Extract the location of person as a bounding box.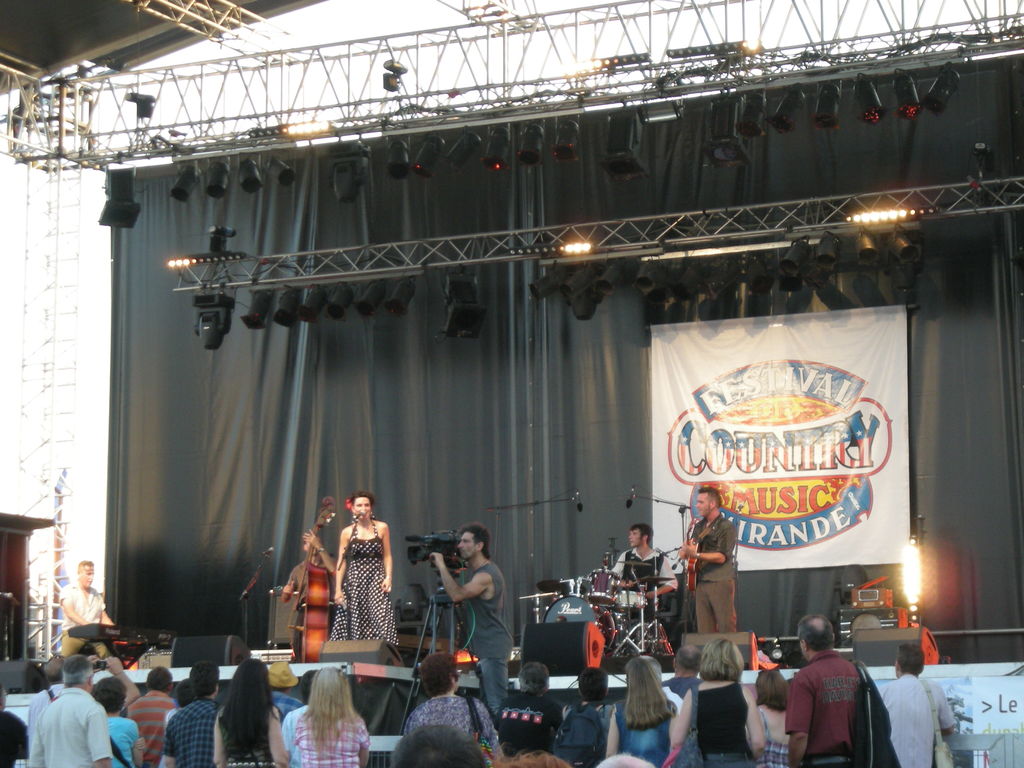
<bbox>607, 654, 682, 765</bbox>.
